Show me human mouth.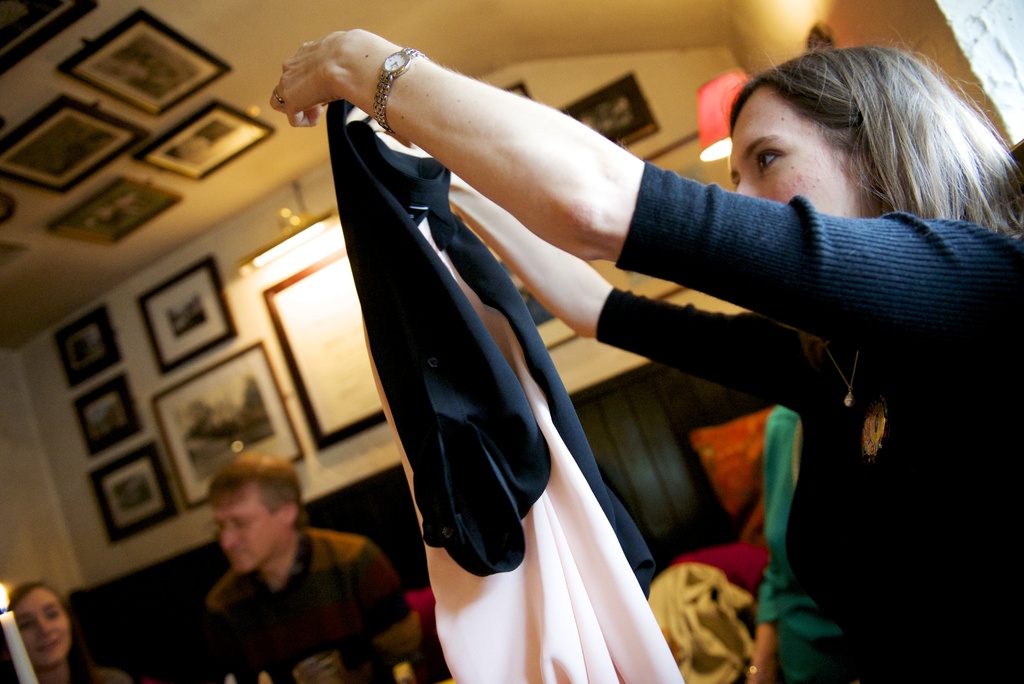
human mouth is here: (left=229, top=553, right=246, bottom=558).
